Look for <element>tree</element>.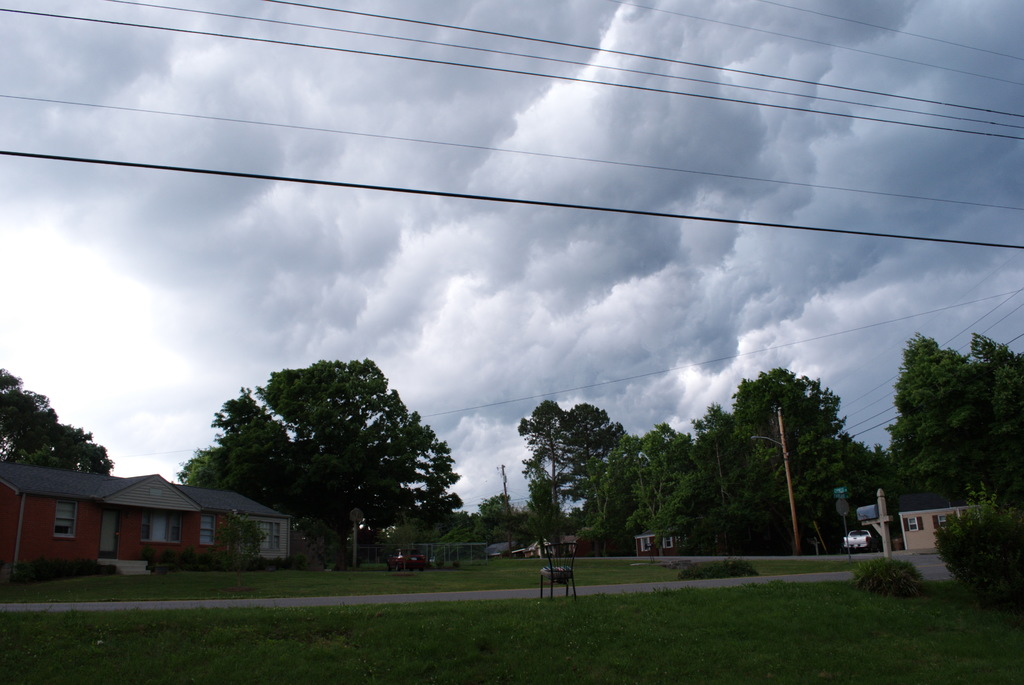
Found: crop(585, 425, 701, 555).
